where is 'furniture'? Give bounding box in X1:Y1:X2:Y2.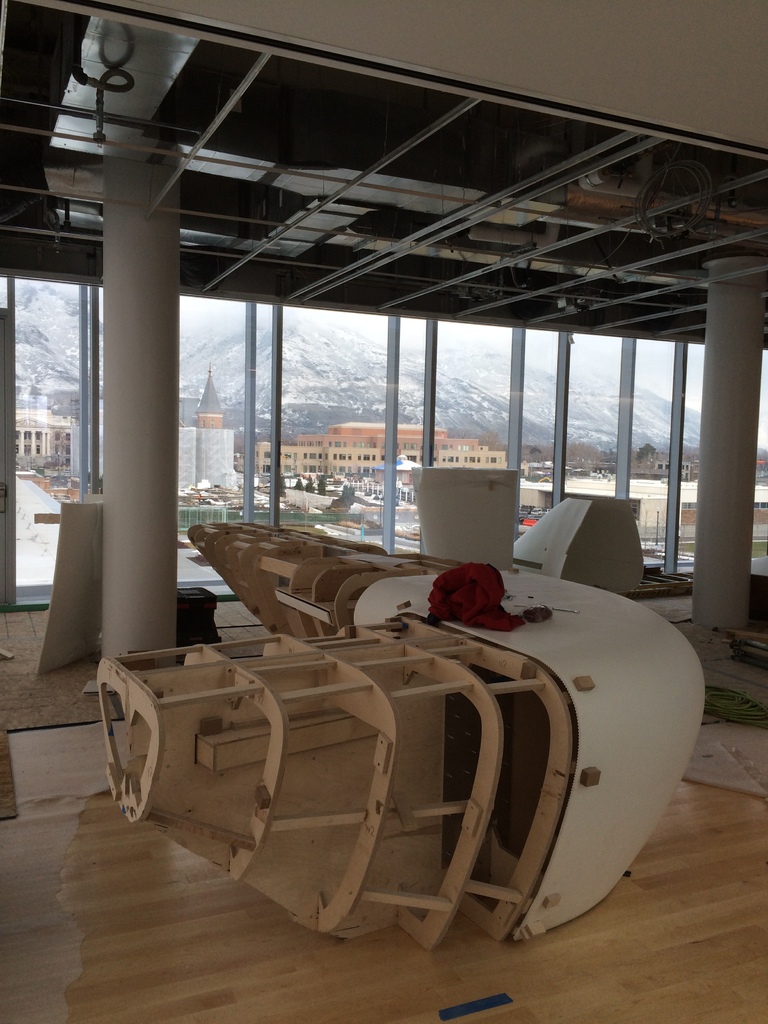
410:467:518:570.
